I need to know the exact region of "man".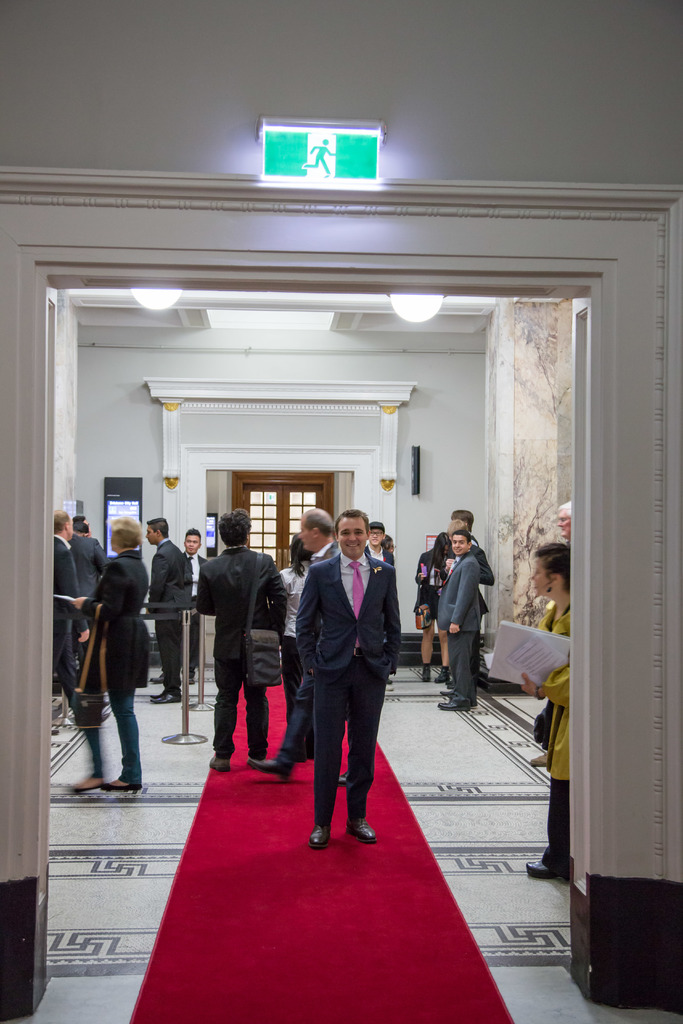
Region: bbox=(245, 508, 348, 786).
